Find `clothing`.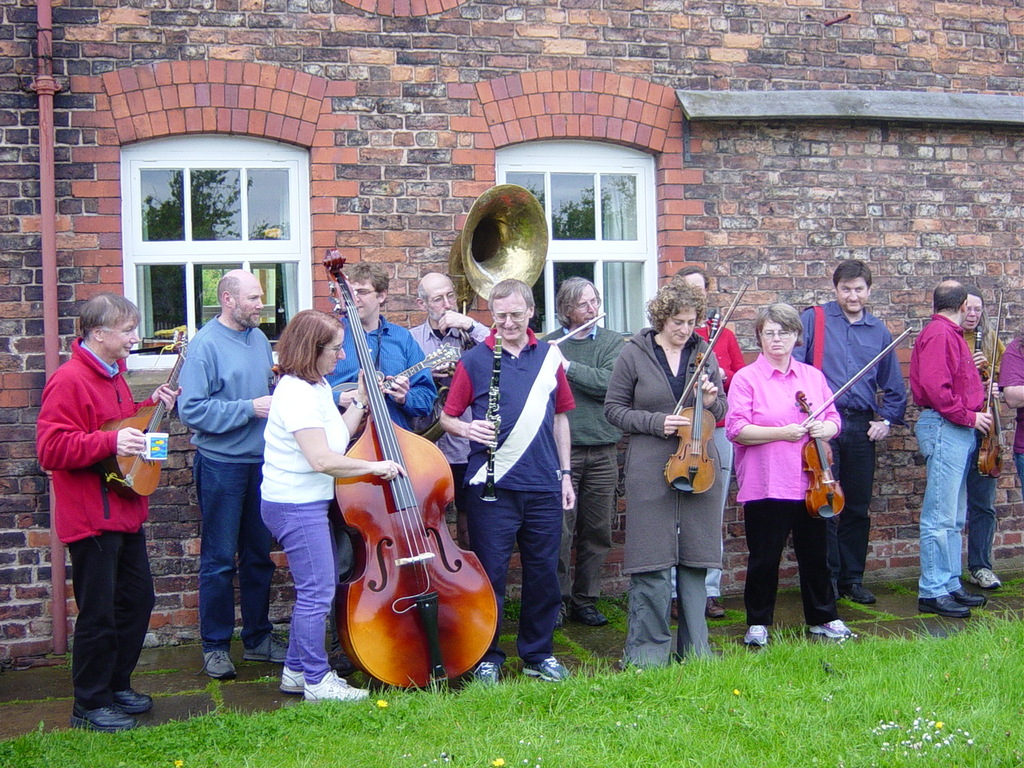
<region>726, 339, 845, 668</region>.
